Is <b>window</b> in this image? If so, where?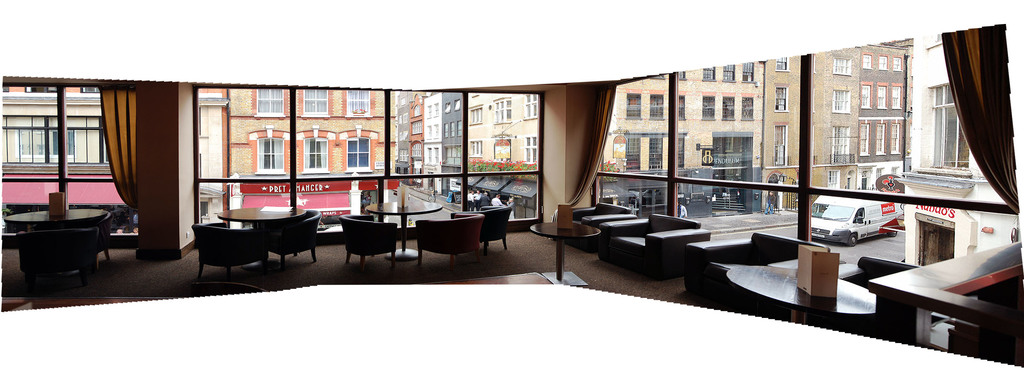
Yes, at 257,90,282,114.
